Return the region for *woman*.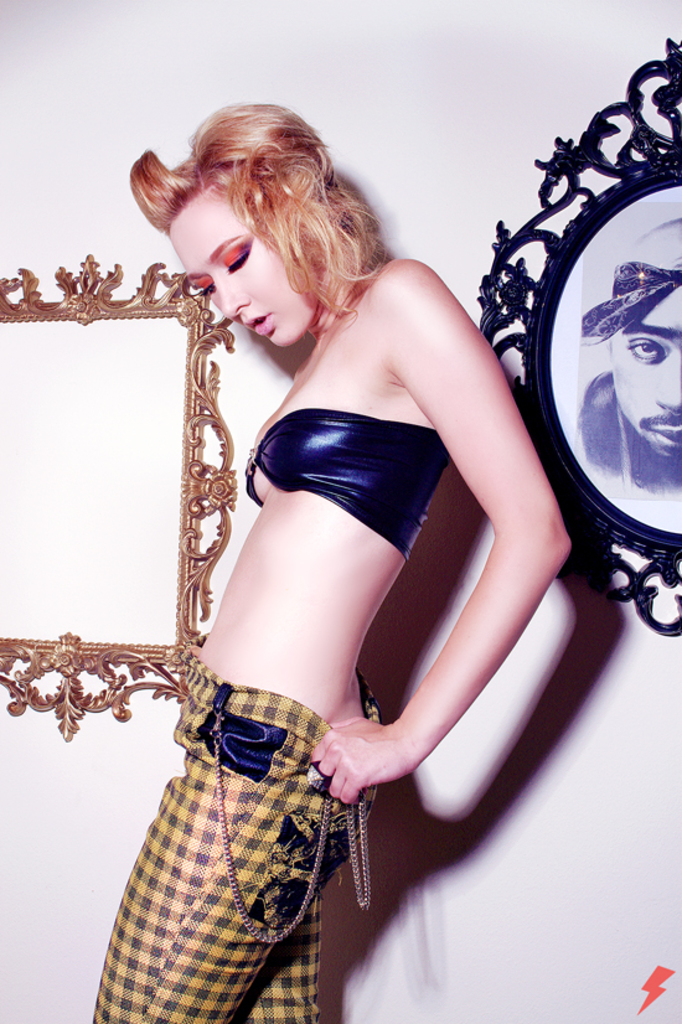
box=[72, 77, 596, 979].
